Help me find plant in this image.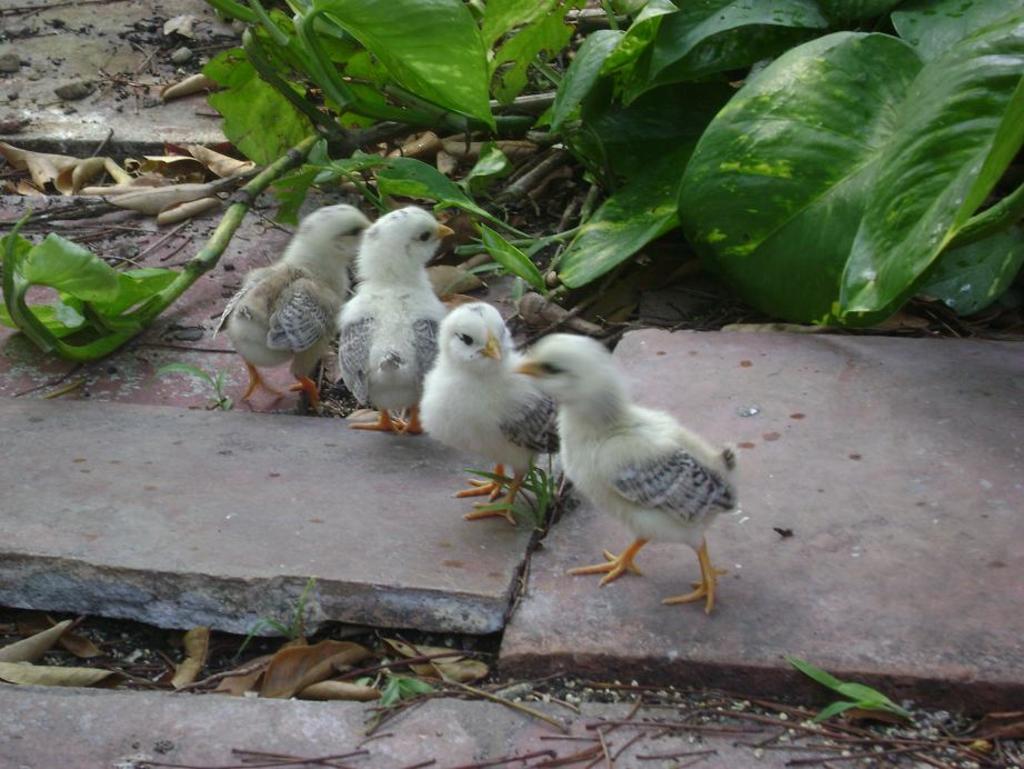
Found it: locate(243, 578, 307, 639).
